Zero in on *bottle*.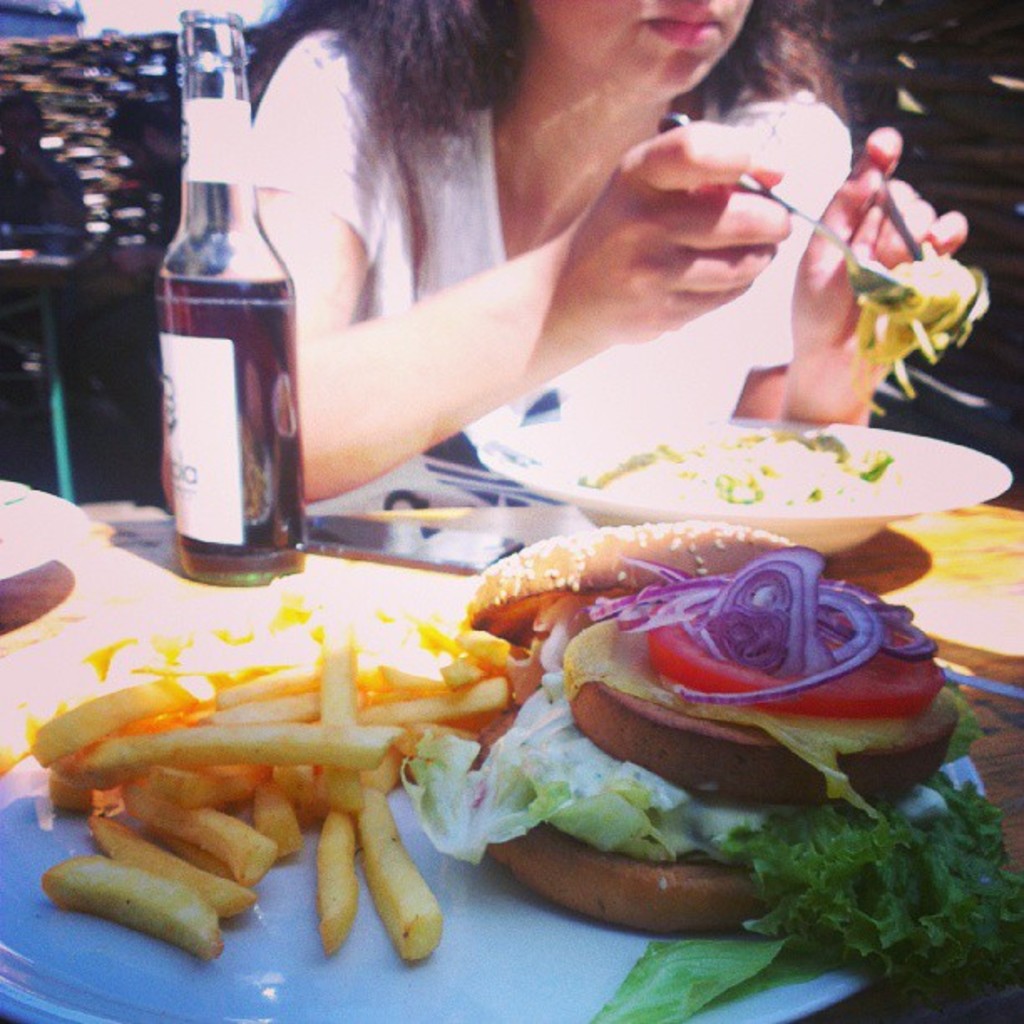
Zeroed in: [left=156, top=0, right=311, bottom=587].
